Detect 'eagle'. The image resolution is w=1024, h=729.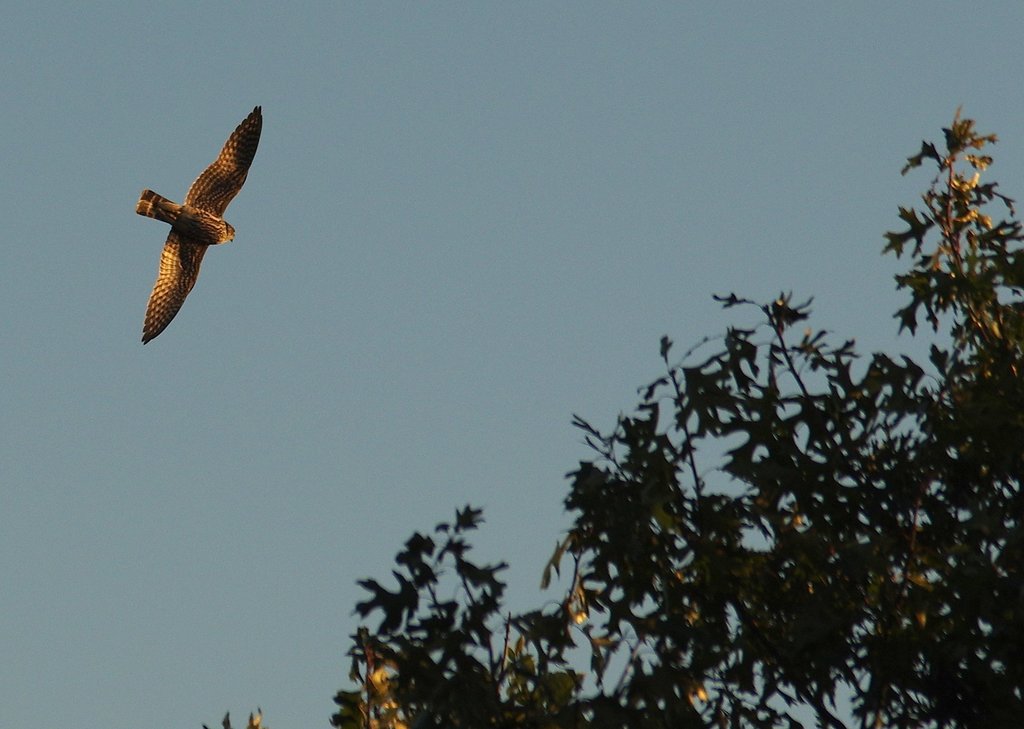
[121, 102, 256, 359].
